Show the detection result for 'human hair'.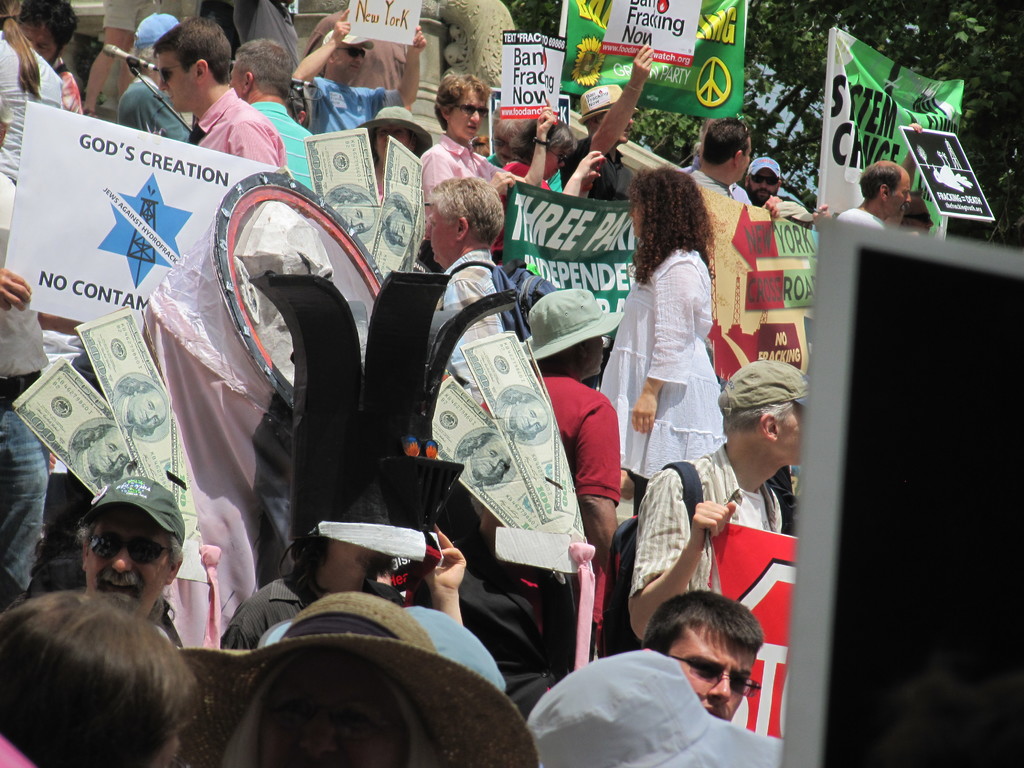
{"x1": 515, "y1": 117, "x2": 574, "y2": 161}.
